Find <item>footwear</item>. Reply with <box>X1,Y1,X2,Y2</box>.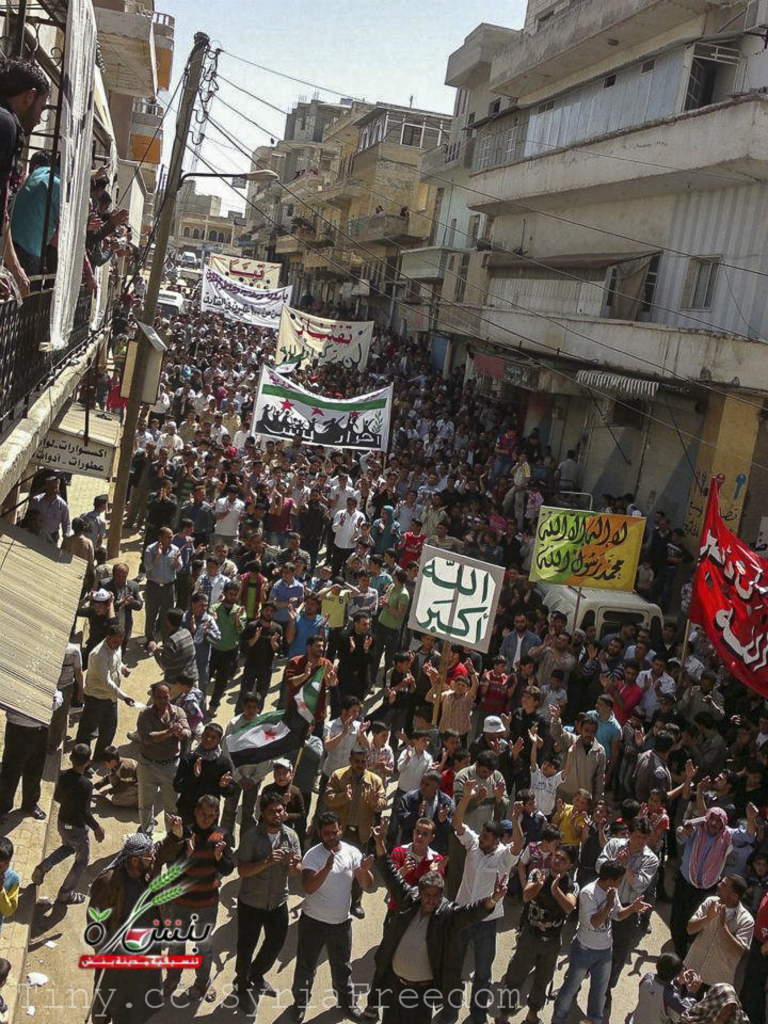
<box>260,977,275,995</box>.
